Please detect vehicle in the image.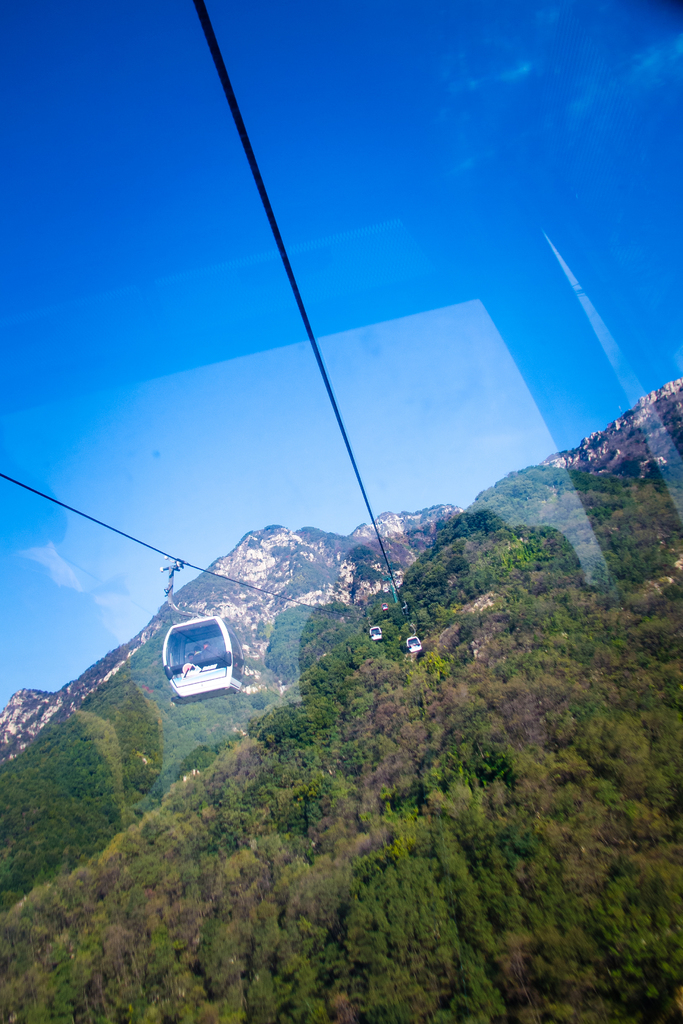
left=364, top=614, right=383, bottom=641.
